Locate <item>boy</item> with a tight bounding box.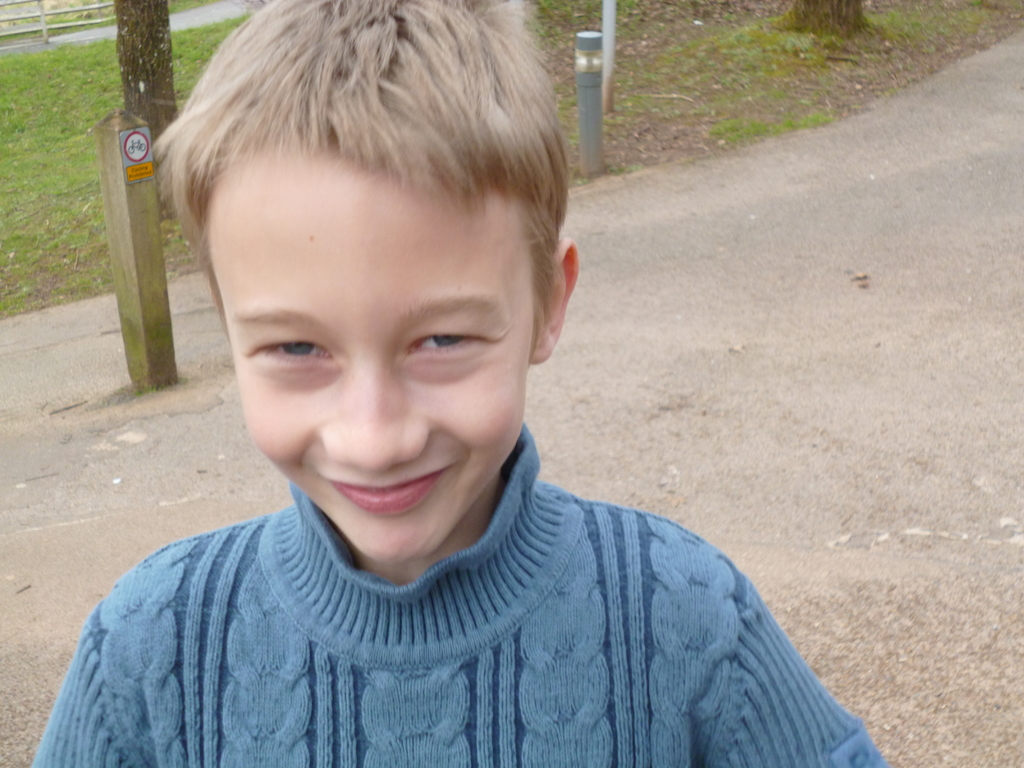
left=31, top=3, right=883, bottom=767.
